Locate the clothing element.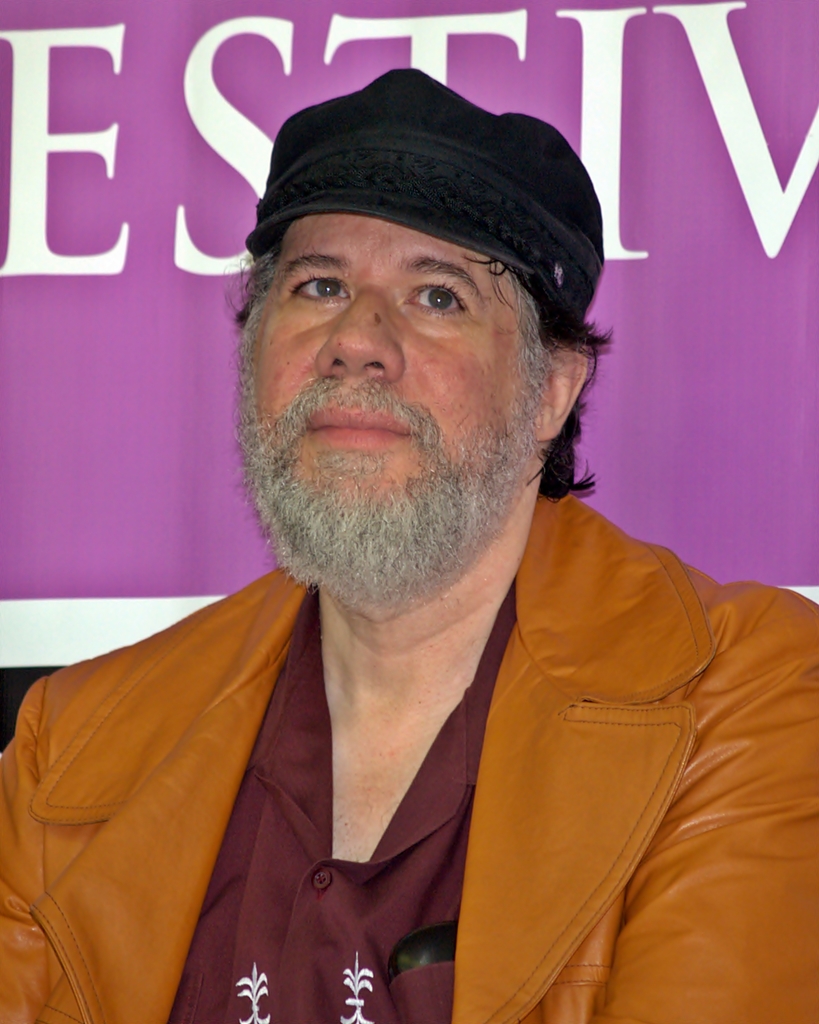
Element bbox: x1=0, y1=490, x2=818, y2=1023.
